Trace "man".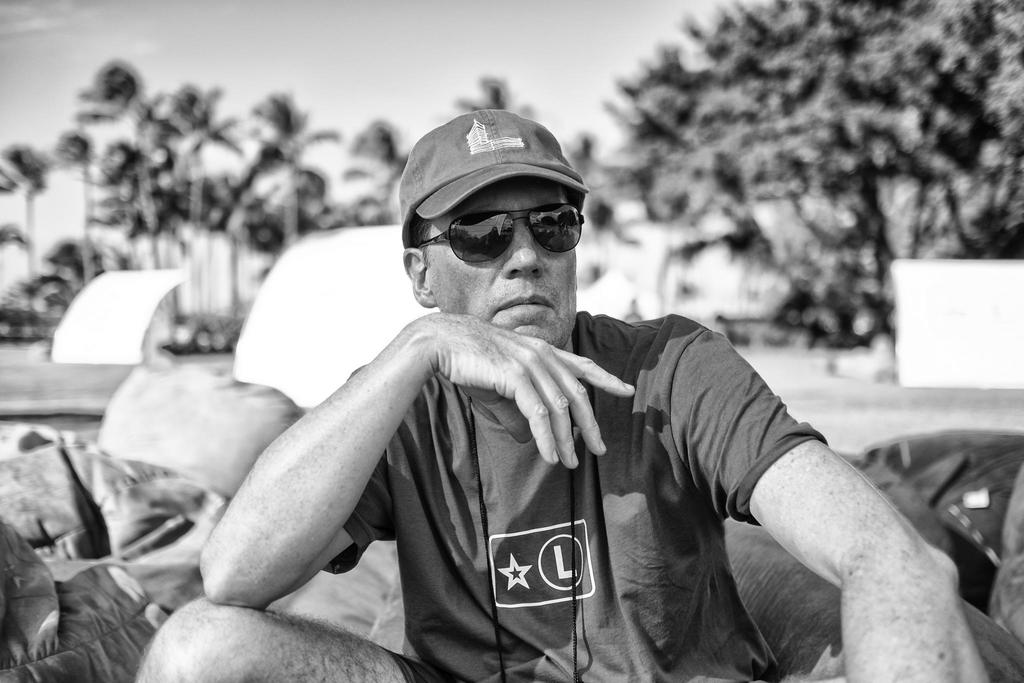
Traced to [164,128,948,670].
